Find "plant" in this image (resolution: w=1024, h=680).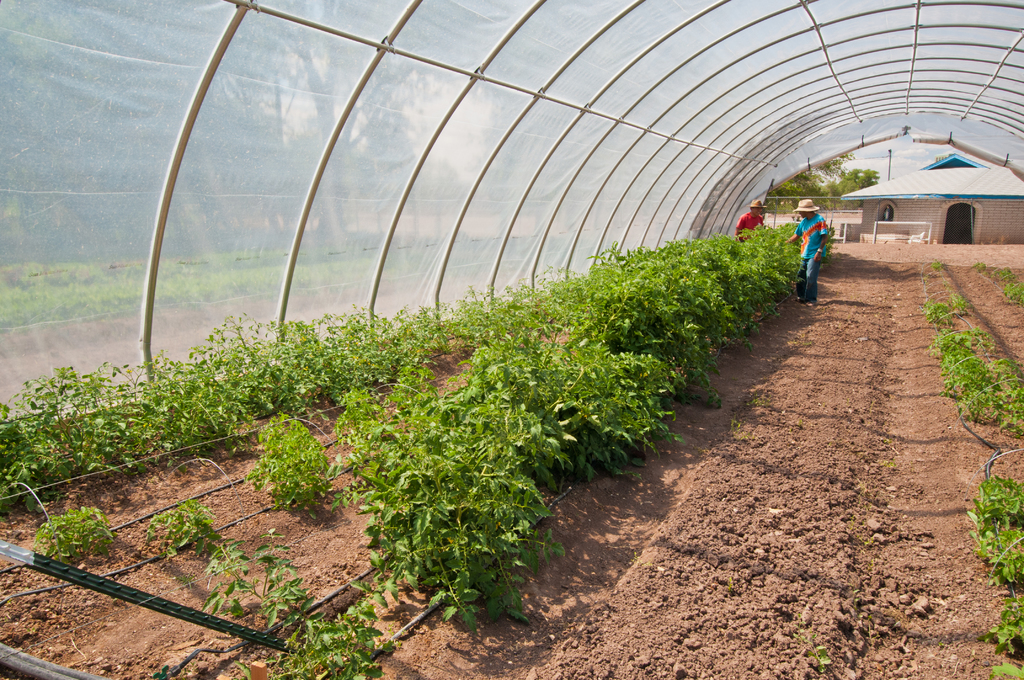
935, 345, 988, 401.
